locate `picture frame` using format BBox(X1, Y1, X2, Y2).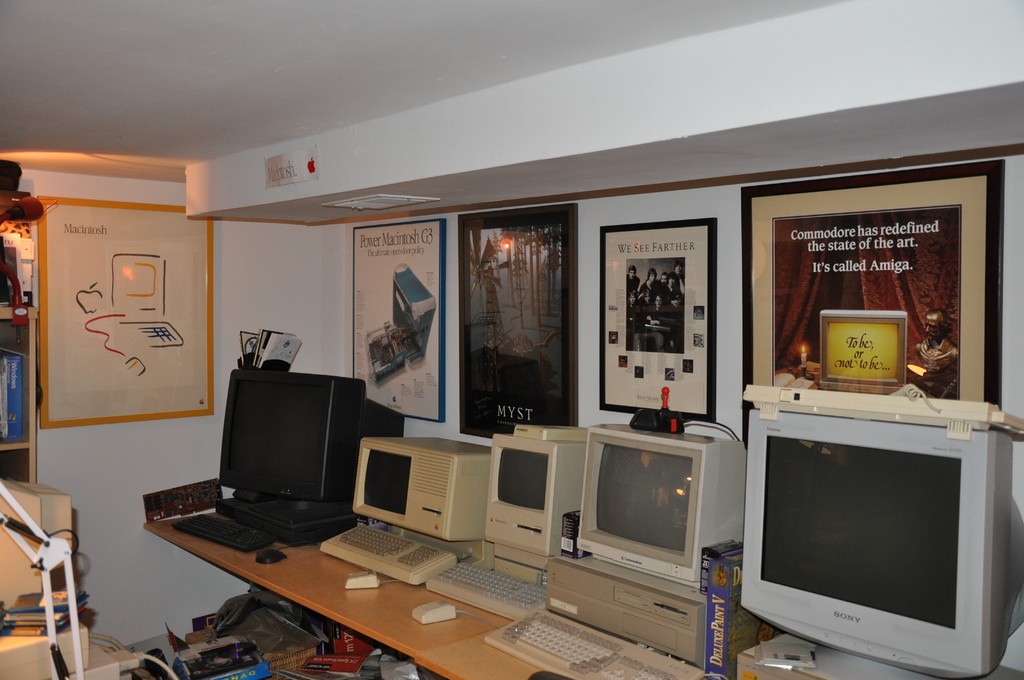
BBox(598, 215, 715, 423).
